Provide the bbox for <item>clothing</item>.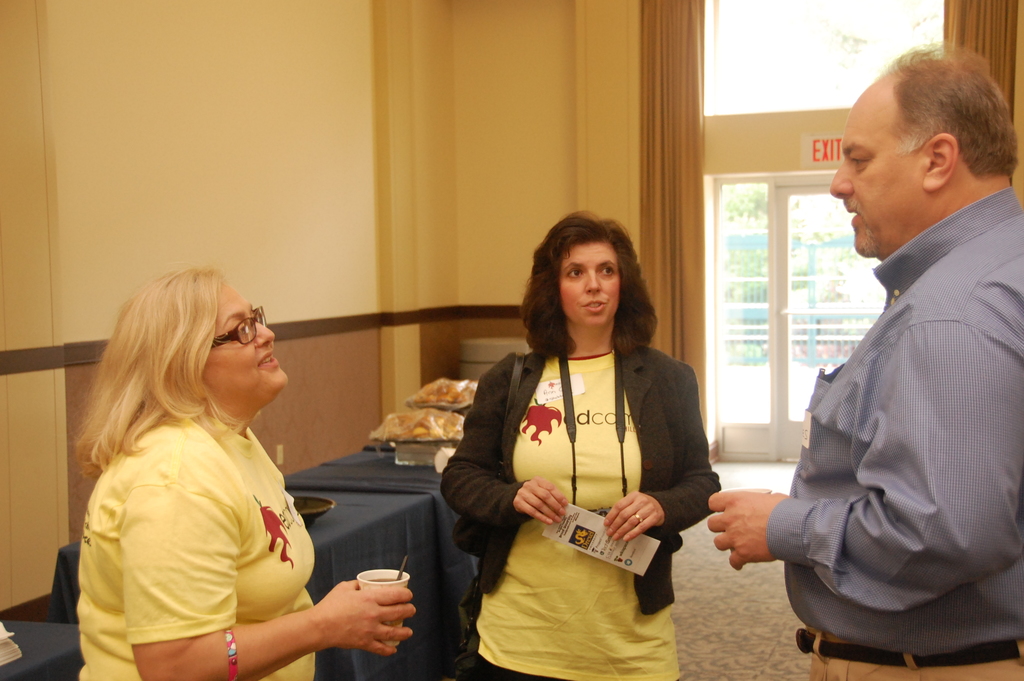
{"x1": 773, "y1": 190, "x2": 1023, "y2": 680}.
